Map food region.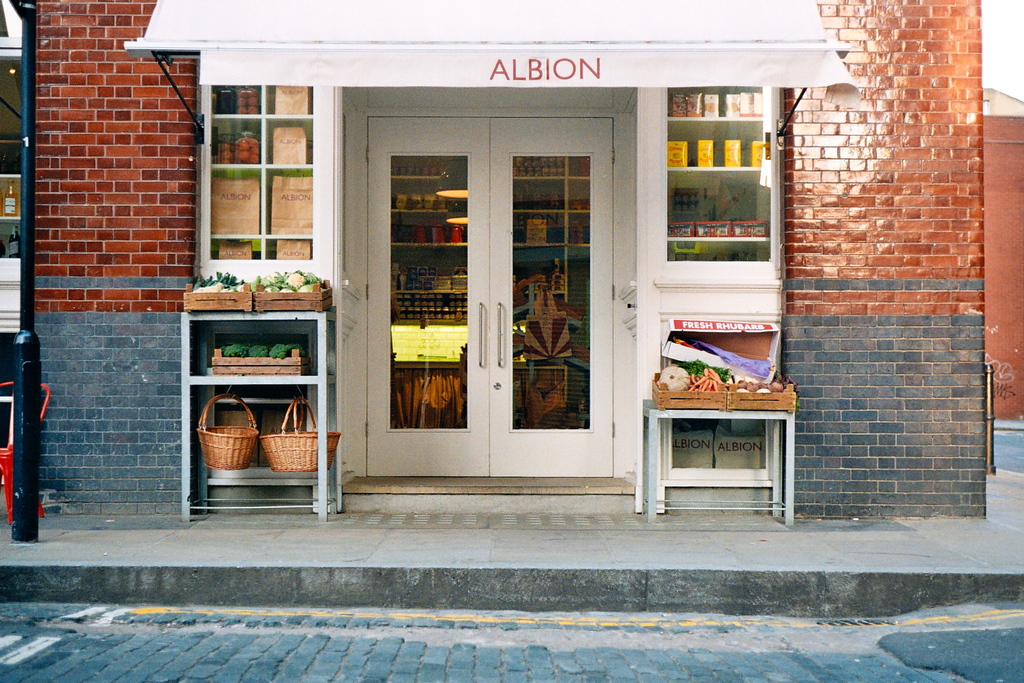
Mapped to 286,273,303,287.
